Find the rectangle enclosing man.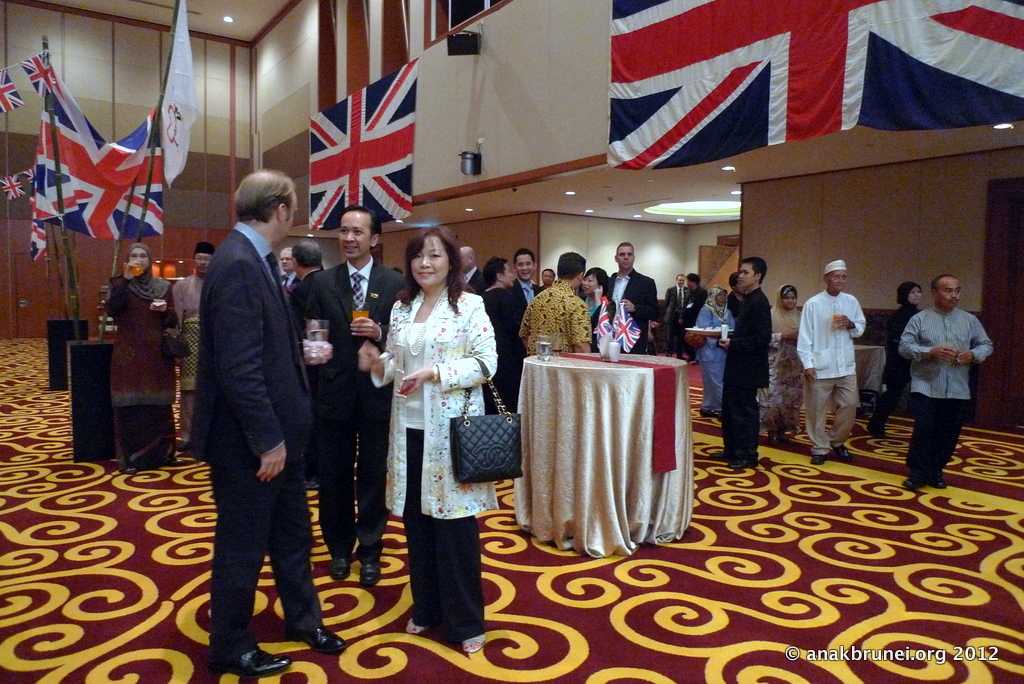
{"left": 305, "top": 201, "right": 408, "bottom": 587}.
